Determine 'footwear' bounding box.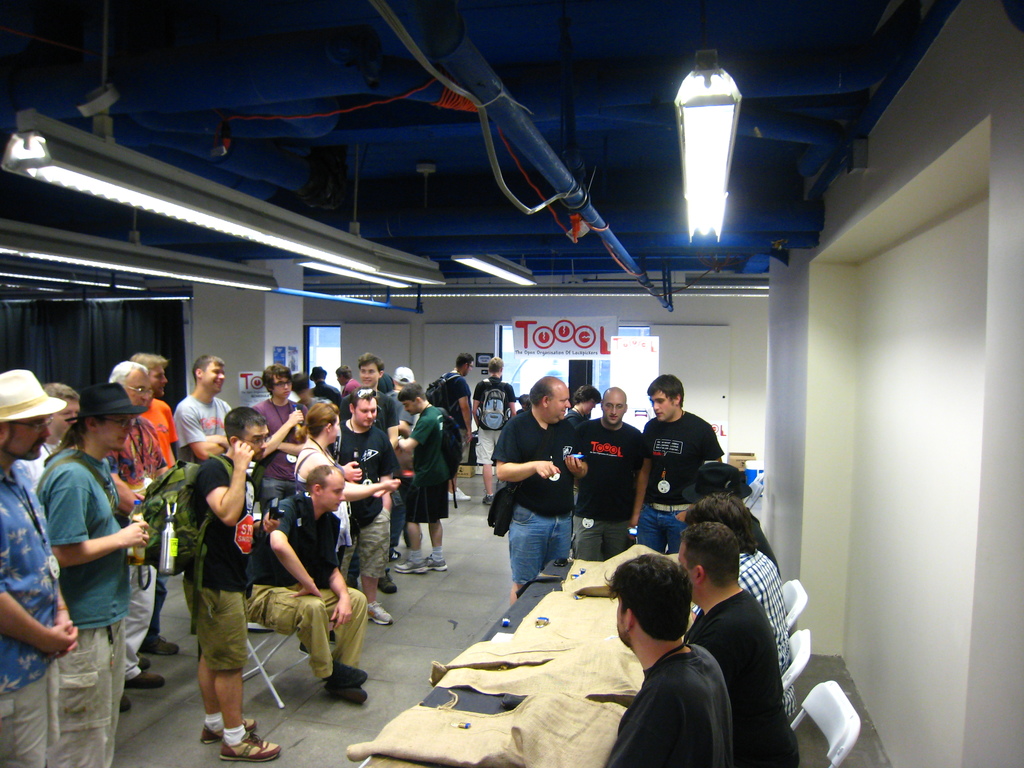
Determined: {"left": 220, "top": 730, "right": 282, "bottom": 767}.
